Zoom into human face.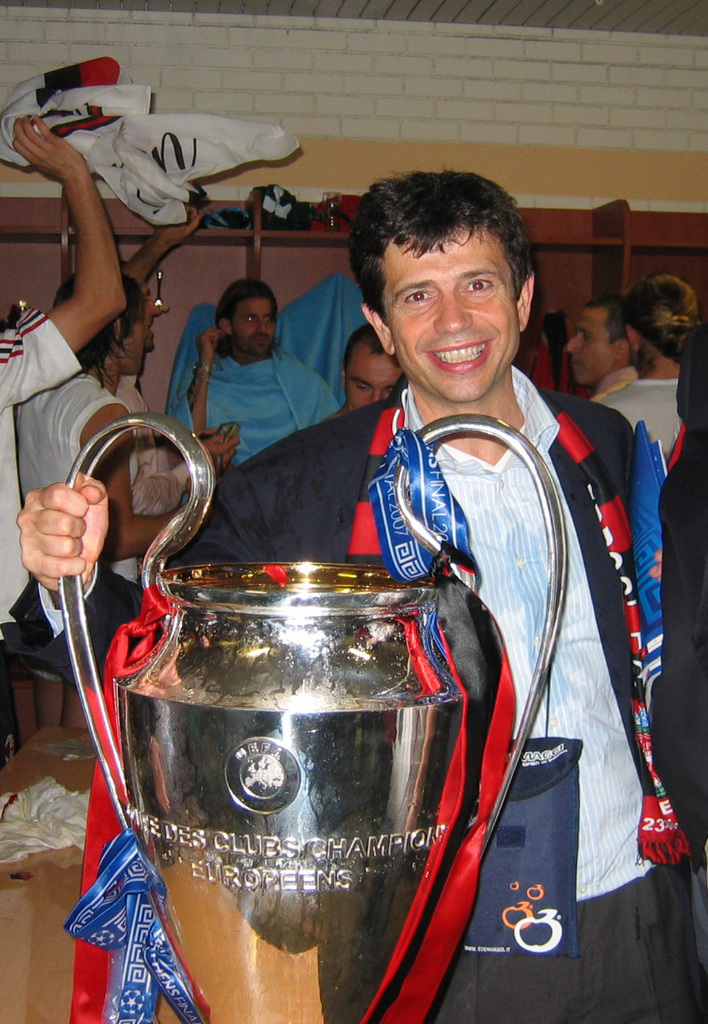
Zoom target: (379, 230, 525, 409).
